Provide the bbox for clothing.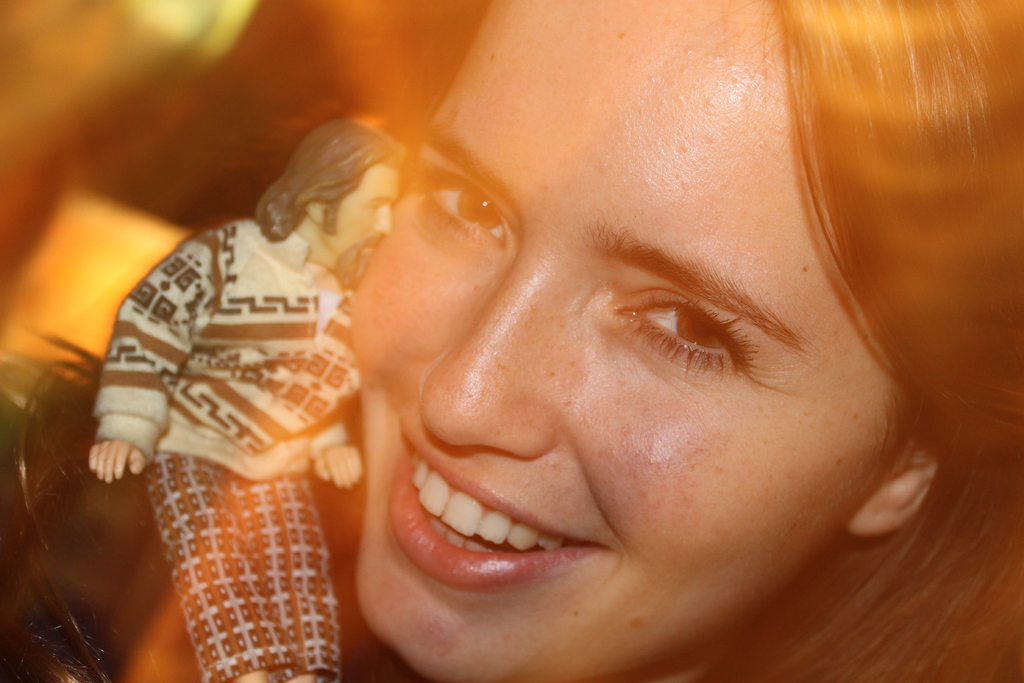
(x1=80, y1=192, x2=394, y2=643).
